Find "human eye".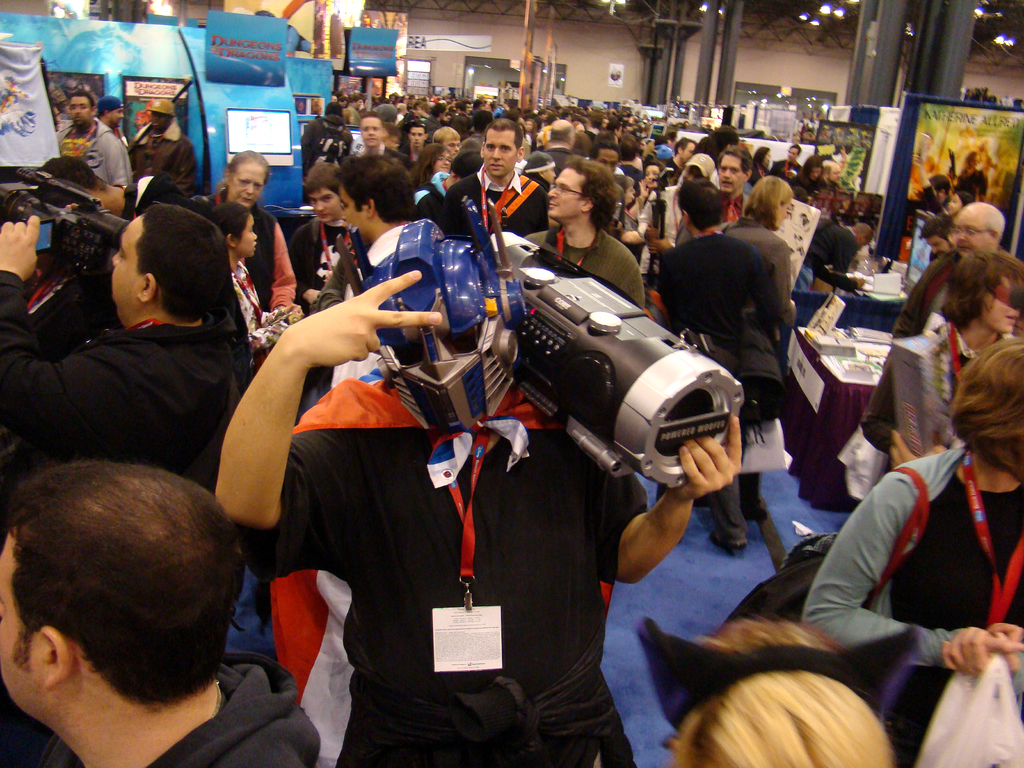
[311,202,315,208].
